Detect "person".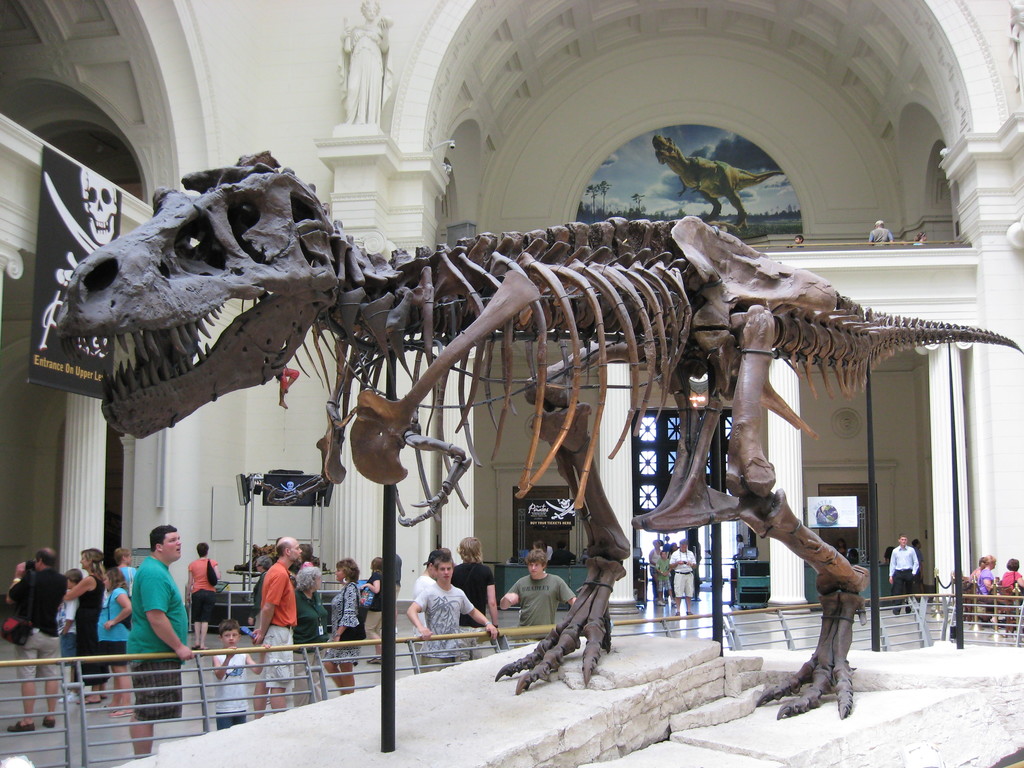
Detected at l=504, t=550, r=577, b=637.
